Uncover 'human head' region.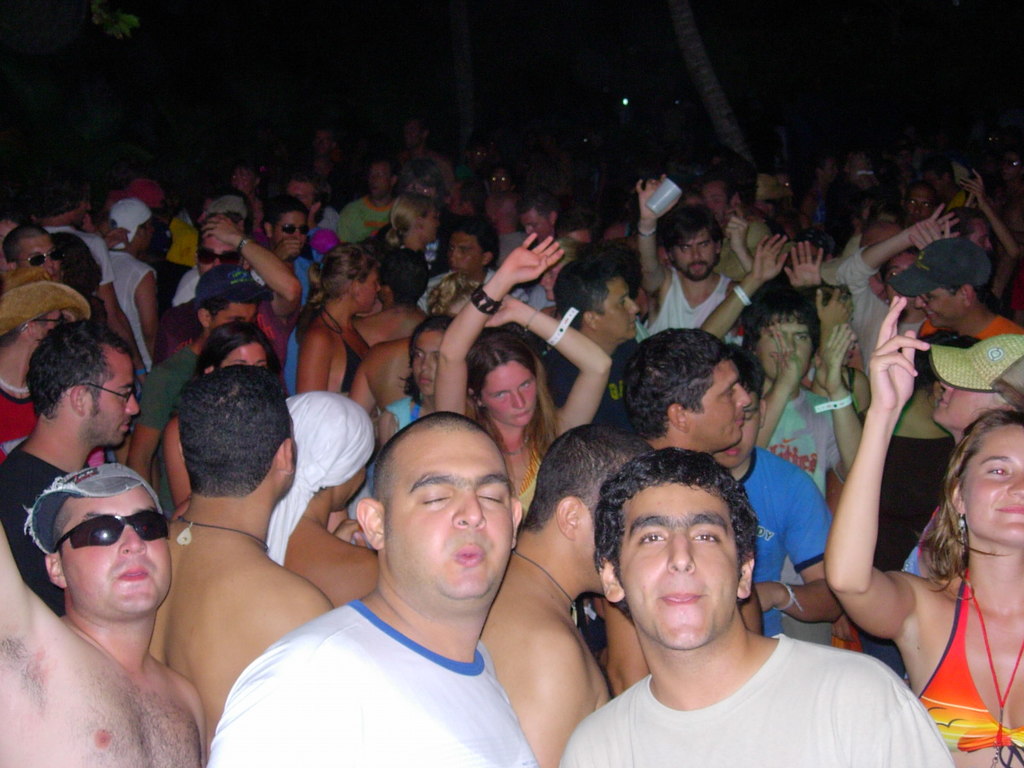
Uncovered: {"x1": 940, "y1": 410, "x2": 1023, "y2": 548}.
